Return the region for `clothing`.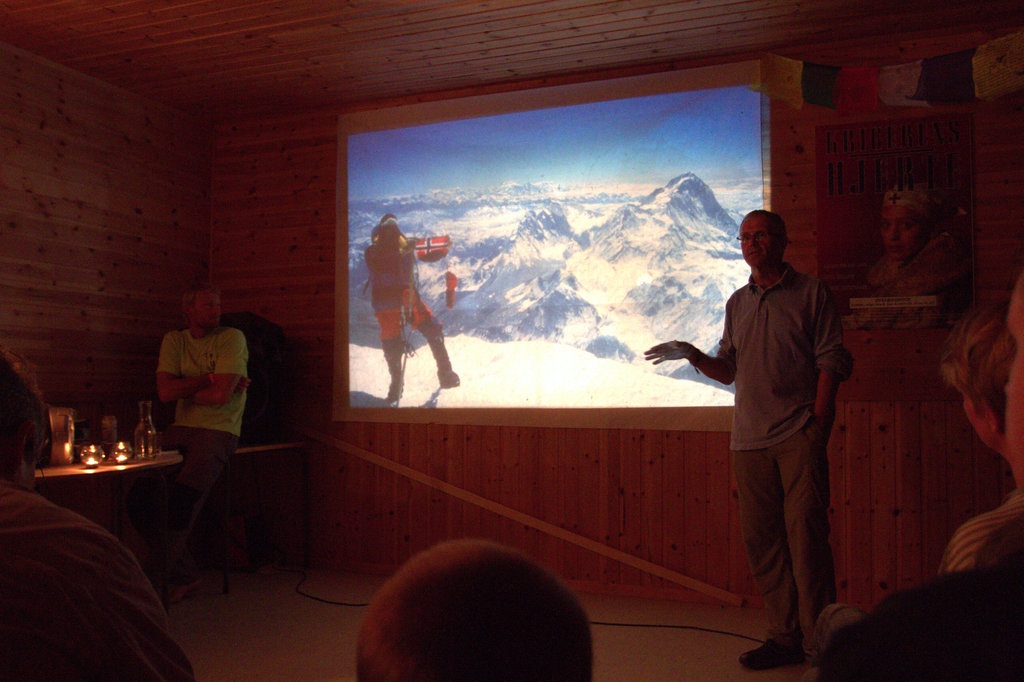
<bbox>718, 249, 837, 635</bbox>.
